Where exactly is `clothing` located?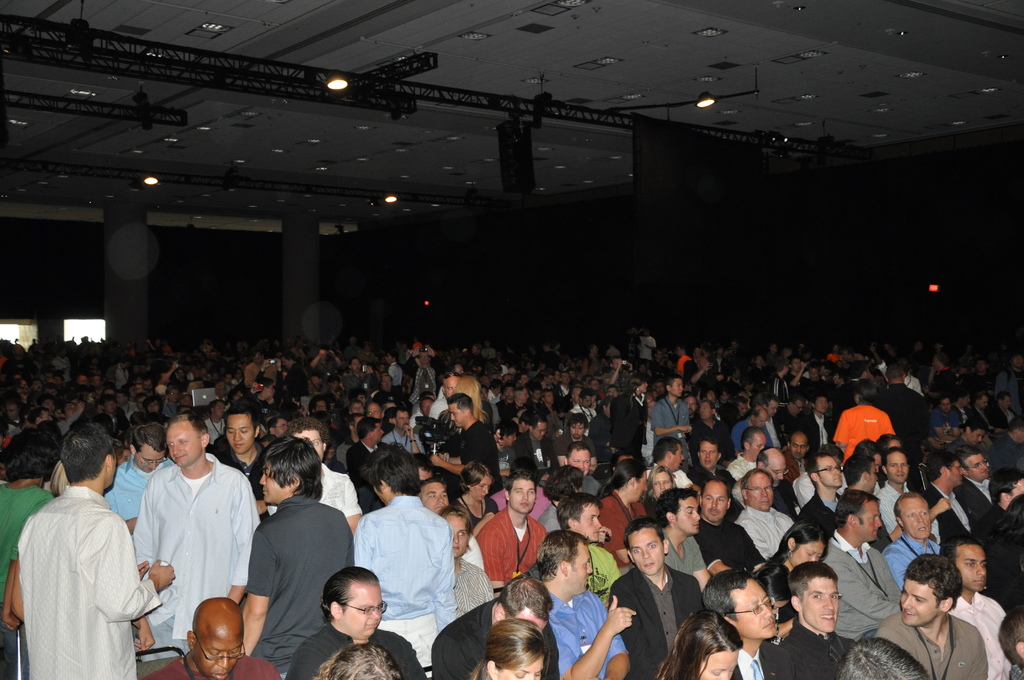
Its bounding box is [left=327, top=414, right=342, bottom=430].
